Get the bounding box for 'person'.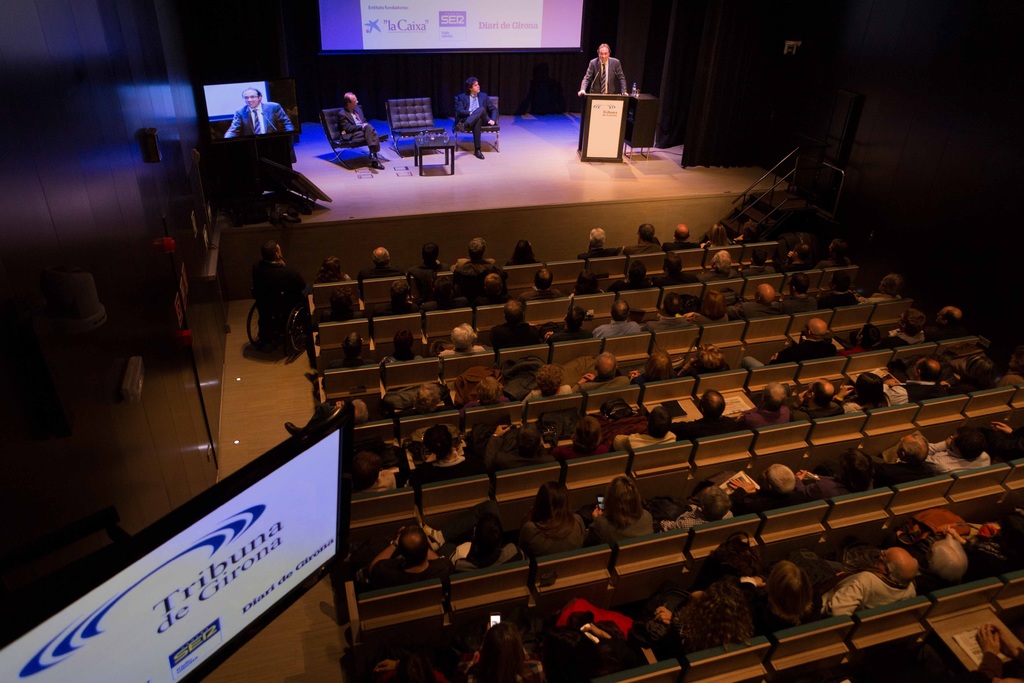
[310, 85, 381, 171].
